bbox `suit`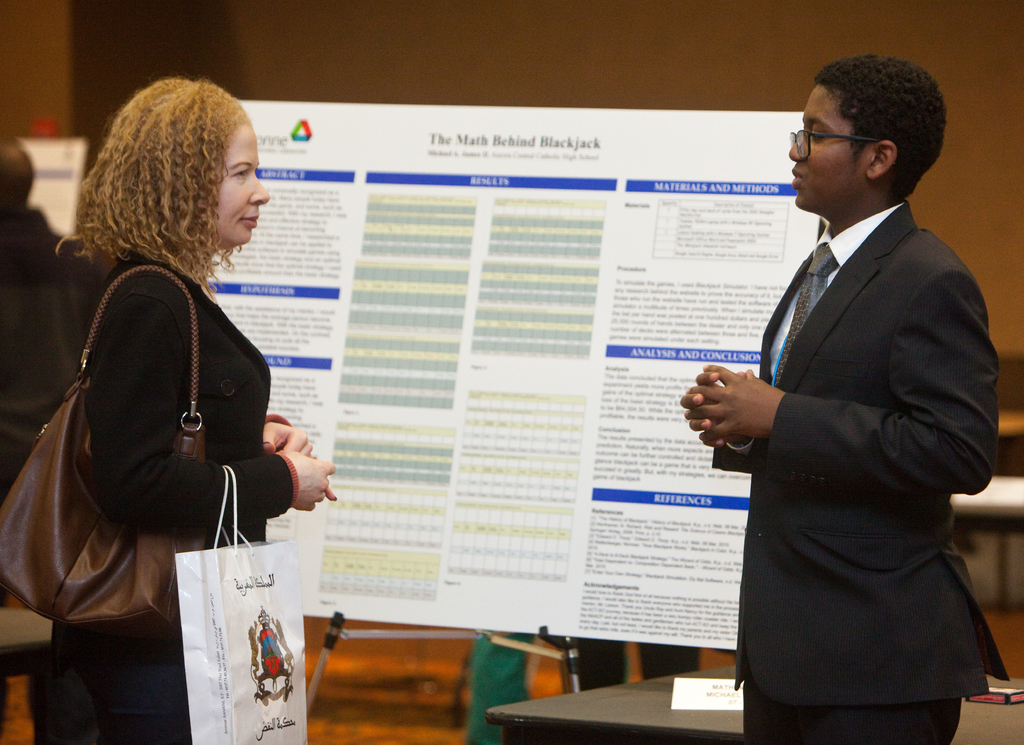
box(710, 45, 1007, 741)
